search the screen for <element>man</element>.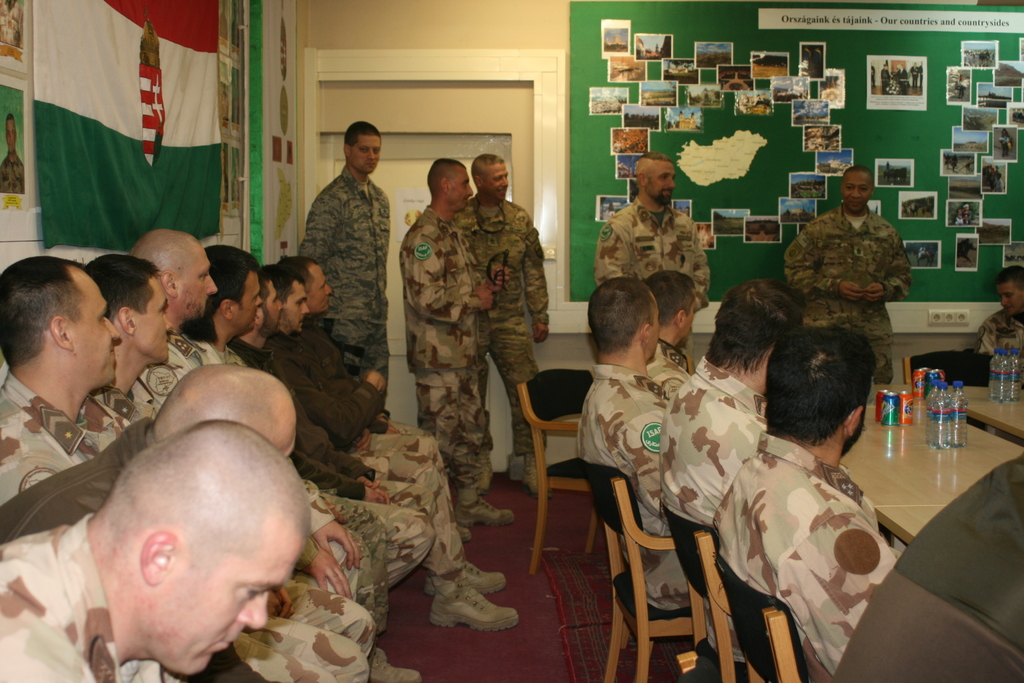
Found at [left=975, top=267, right=1023, bottom=360].
